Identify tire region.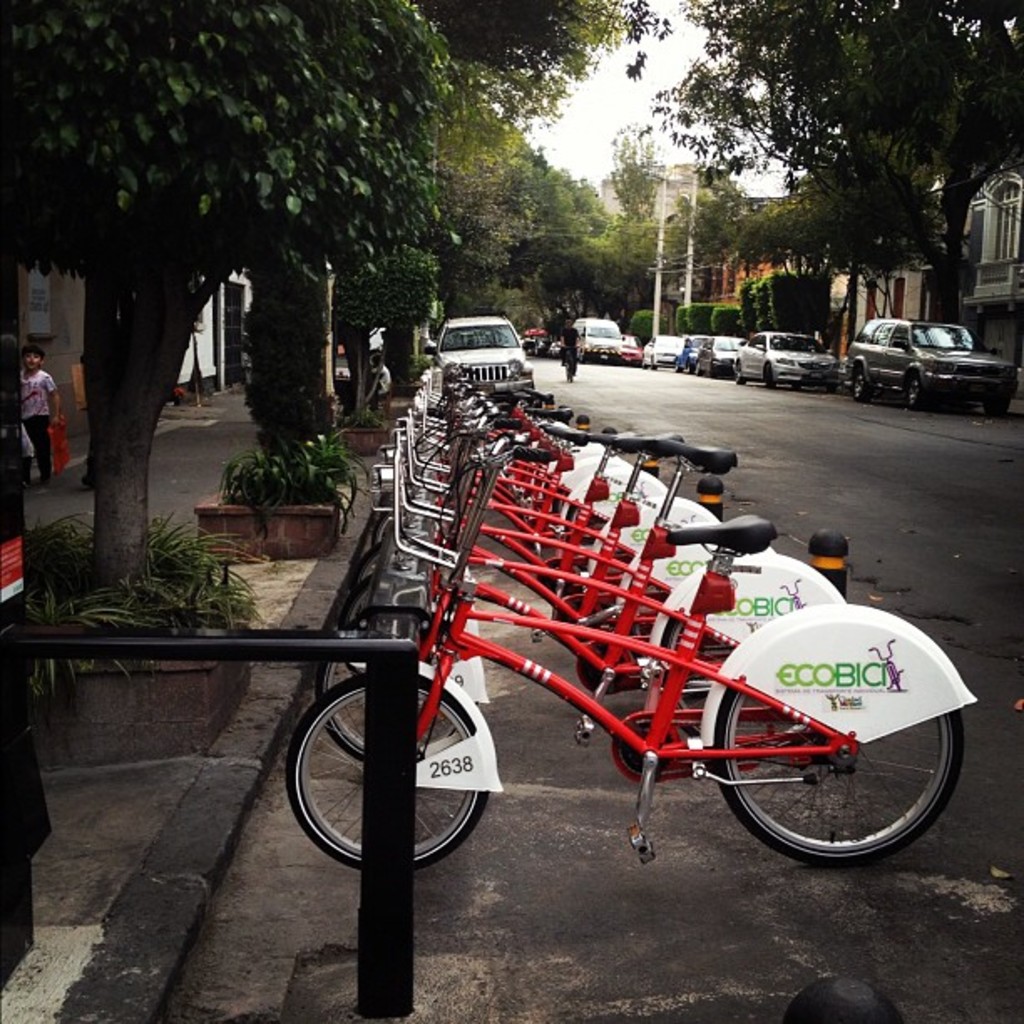
Region: bbox=[761, 360, 780, 387].
